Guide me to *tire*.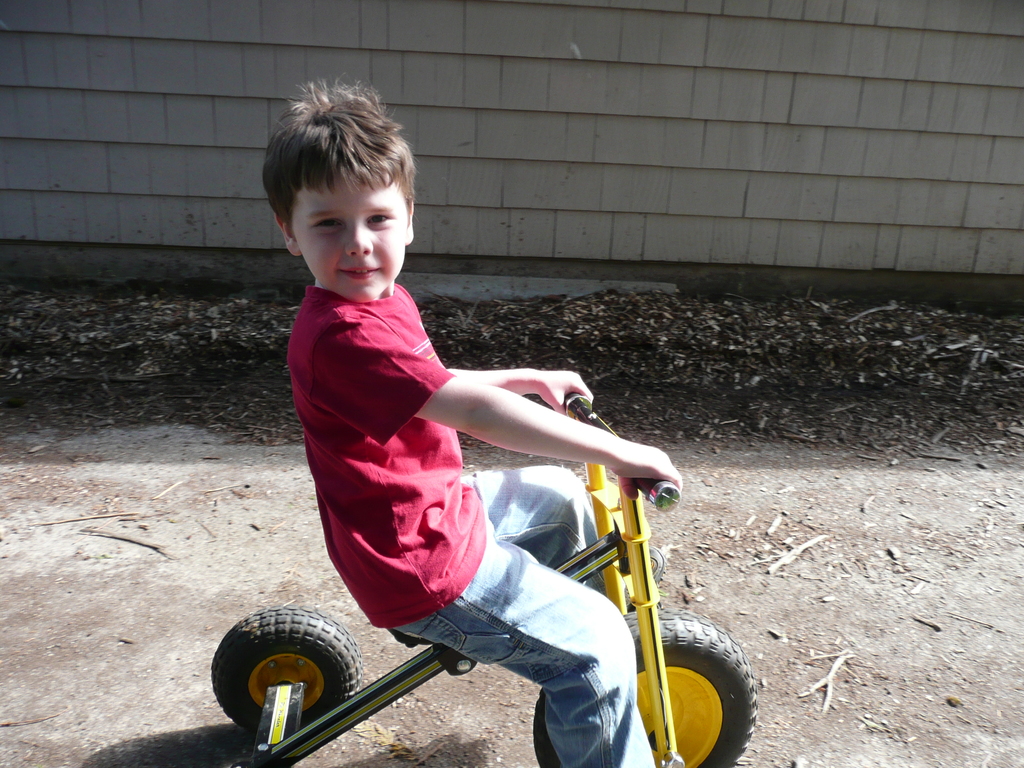
Guidance: {"left": 208, "top": 606, "right": 362, "bottom": 729}.
